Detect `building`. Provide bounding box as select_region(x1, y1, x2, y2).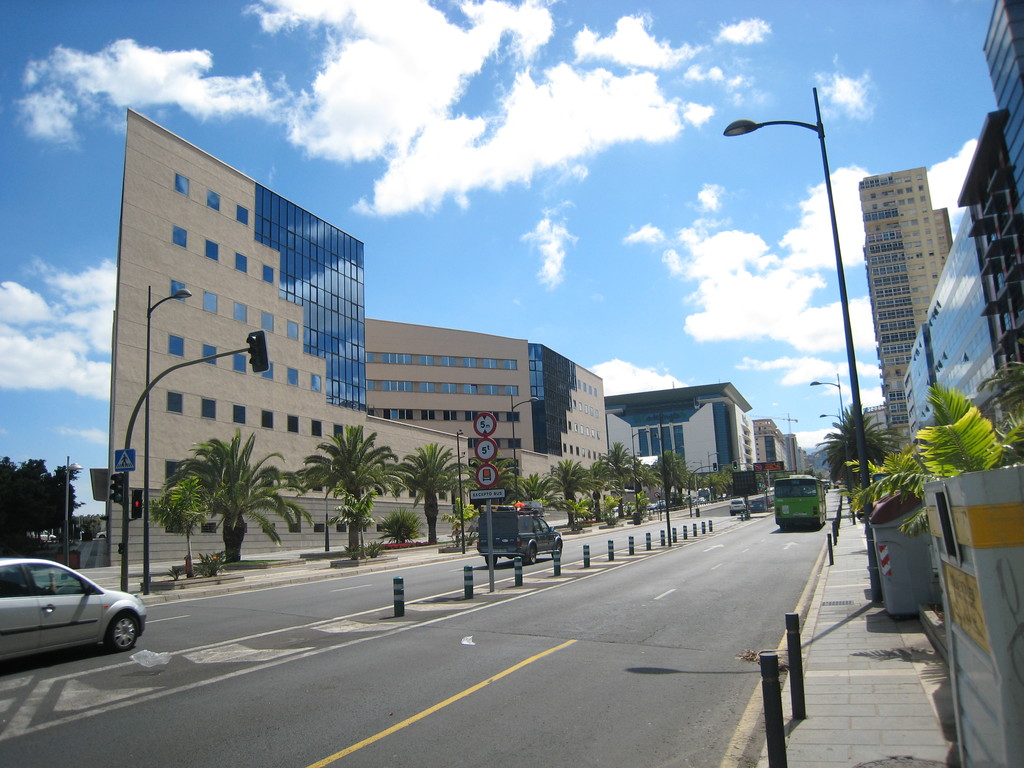
select_region(360, 316, 609, 516).
